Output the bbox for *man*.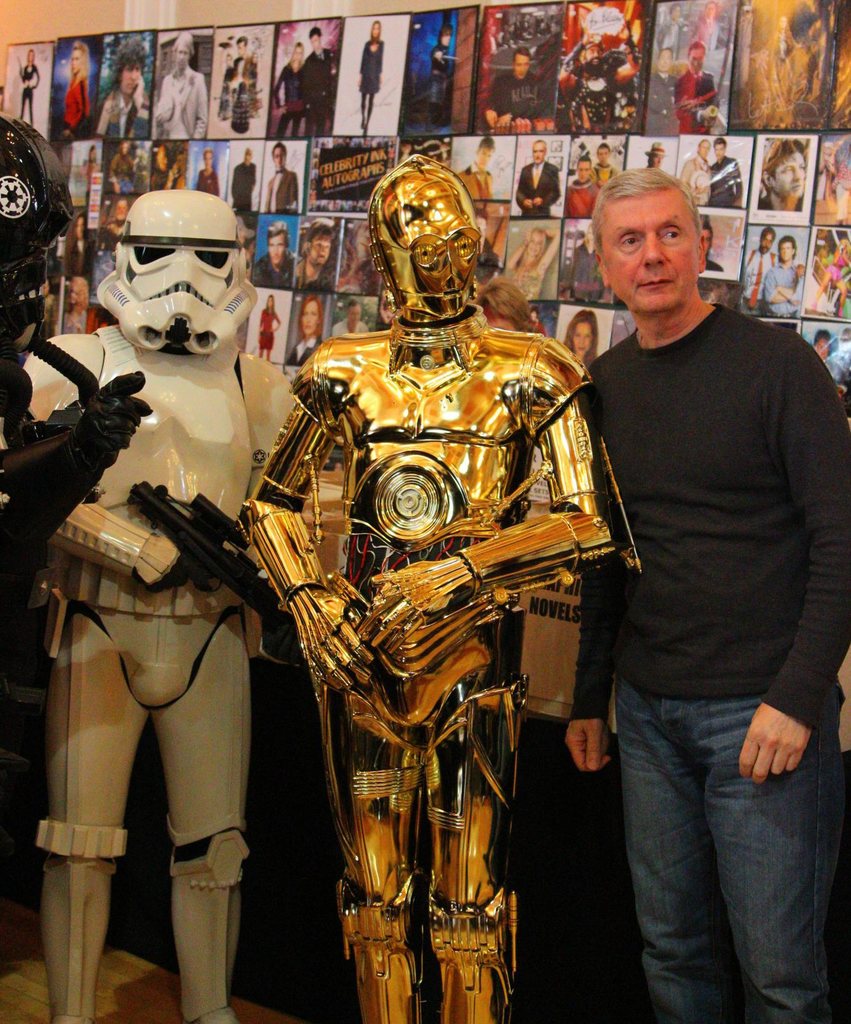
box=[457, 136, 499, 209].
